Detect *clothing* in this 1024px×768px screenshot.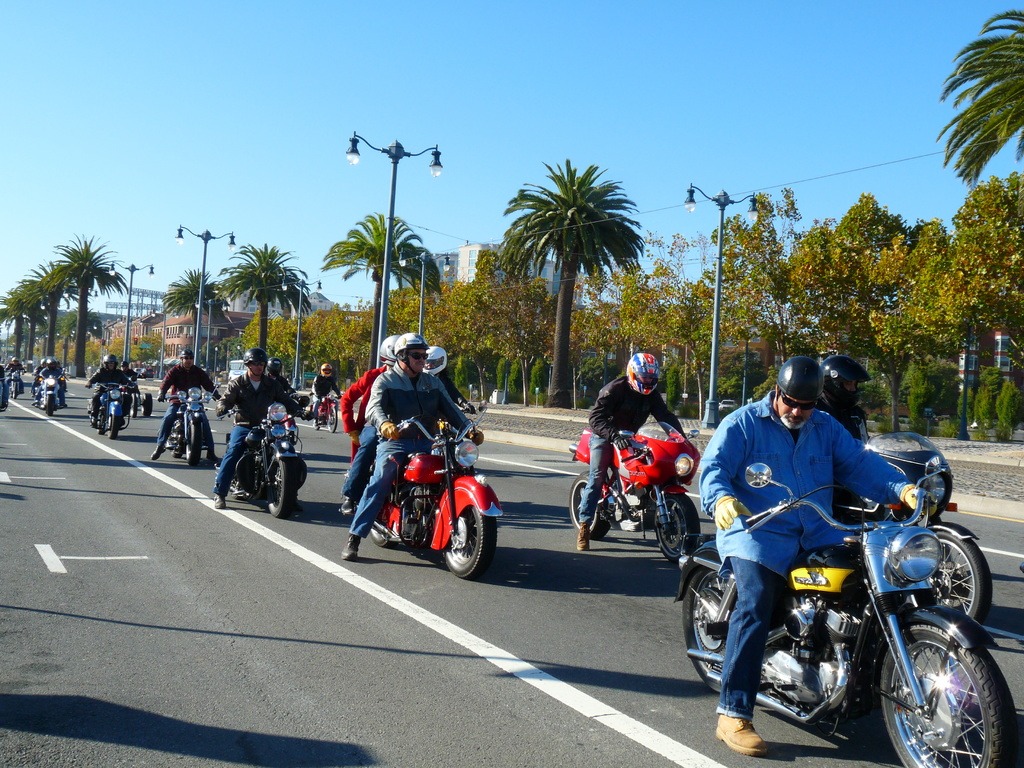
Detection: <bbox>155, 363, 217, 447</bbox>.
